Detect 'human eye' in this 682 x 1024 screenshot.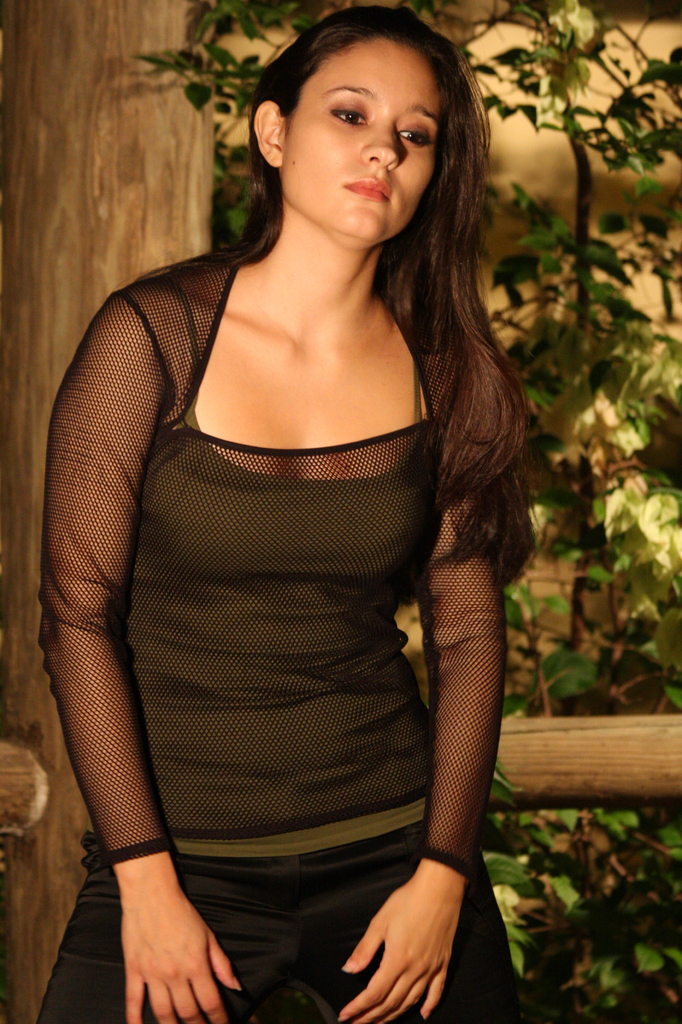
Detection: bbox(332, 97, 369, 131).
